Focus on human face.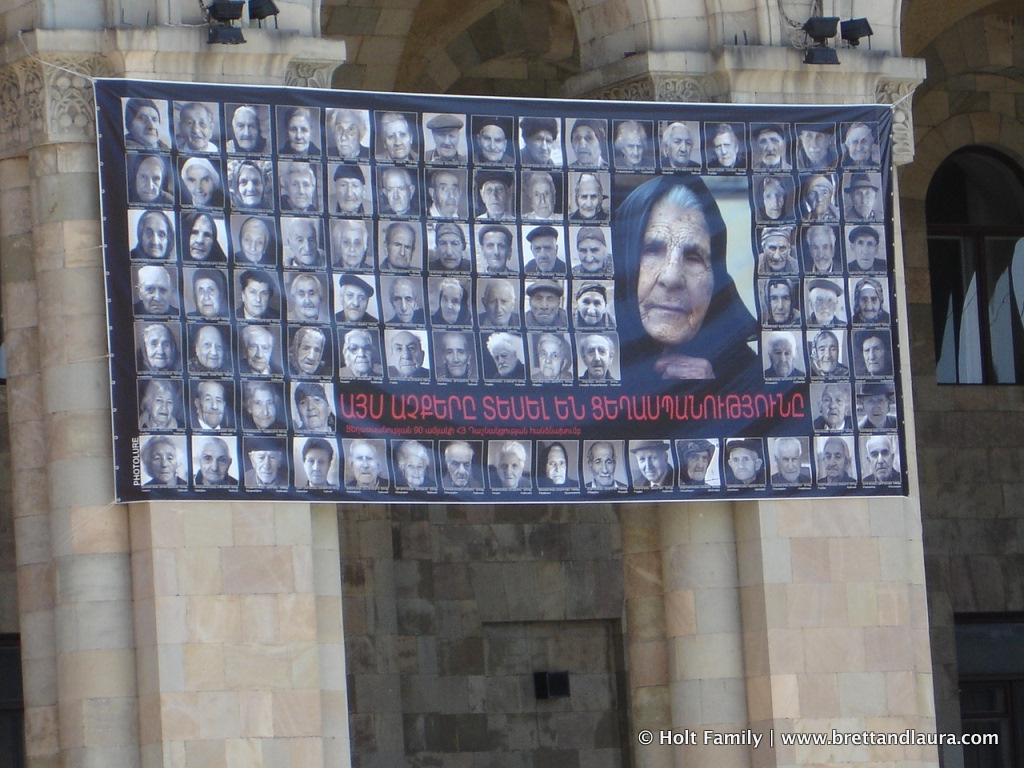
Focused at 154/390/175/421.
